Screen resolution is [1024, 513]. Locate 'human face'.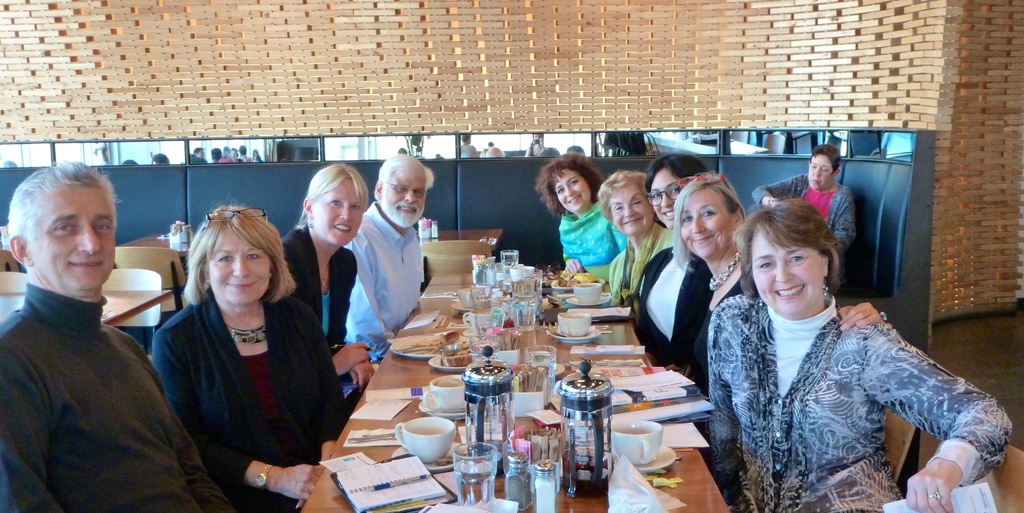
x1=645 y1=167 x2=681 y2=226.
